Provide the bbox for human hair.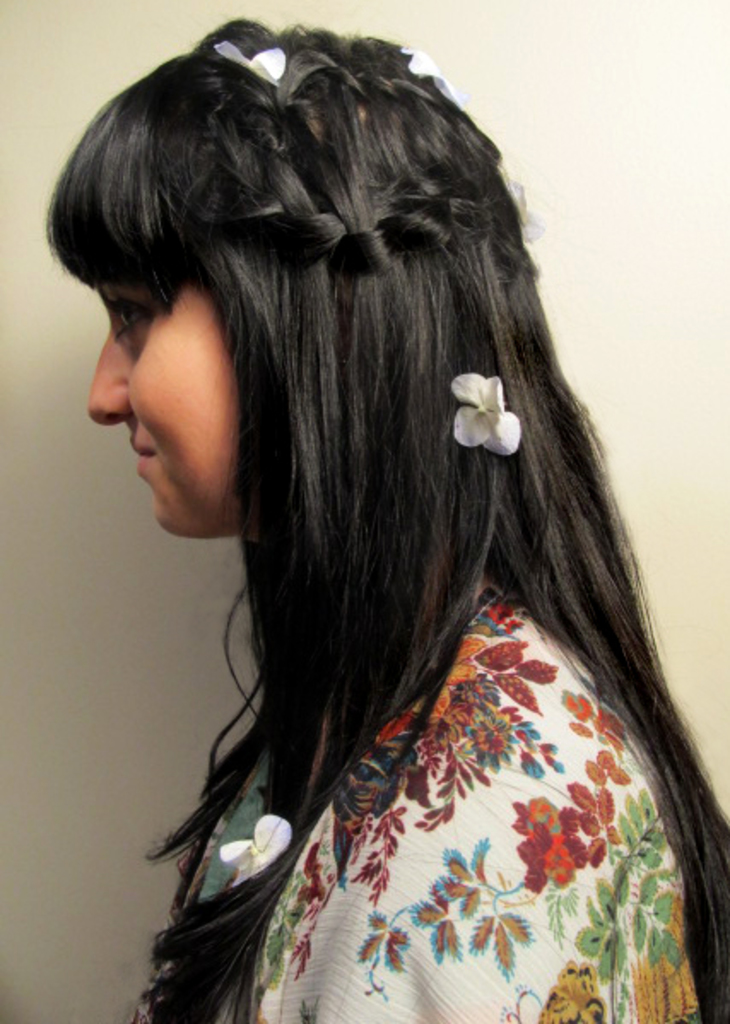
bbox=(41, 17, 728, 1022).
